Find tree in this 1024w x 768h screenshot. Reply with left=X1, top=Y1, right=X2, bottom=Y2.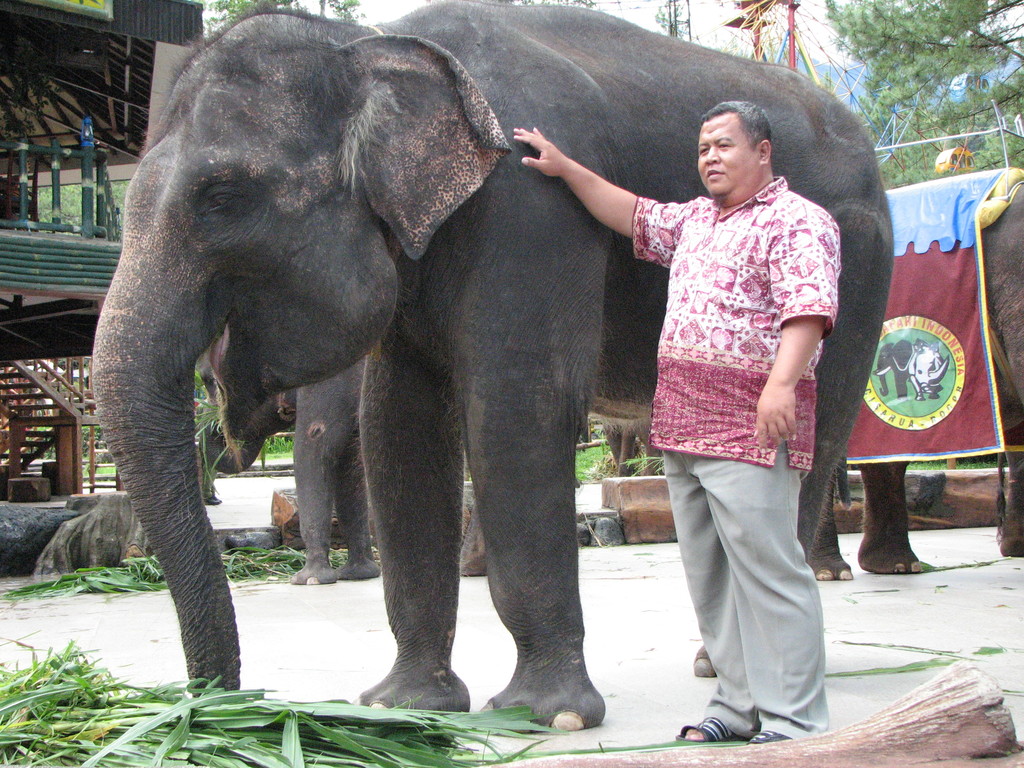
left=828, top=0, right=1023, bottom=171.
